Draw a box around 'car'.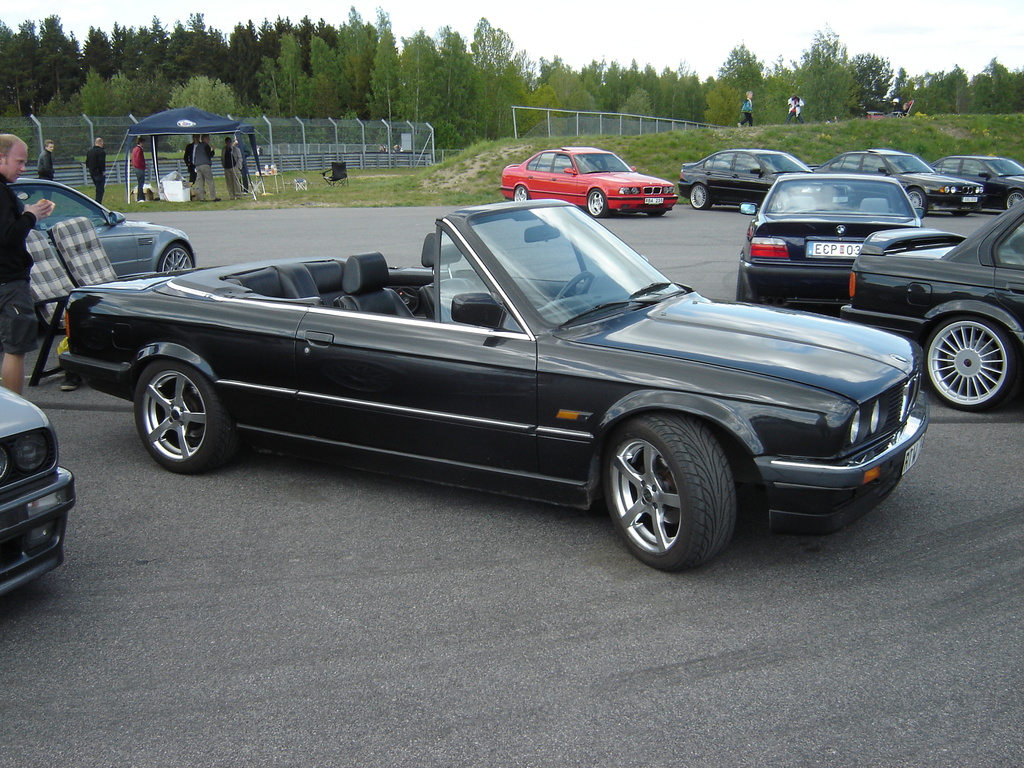
(936, 156, 1023, 215).
